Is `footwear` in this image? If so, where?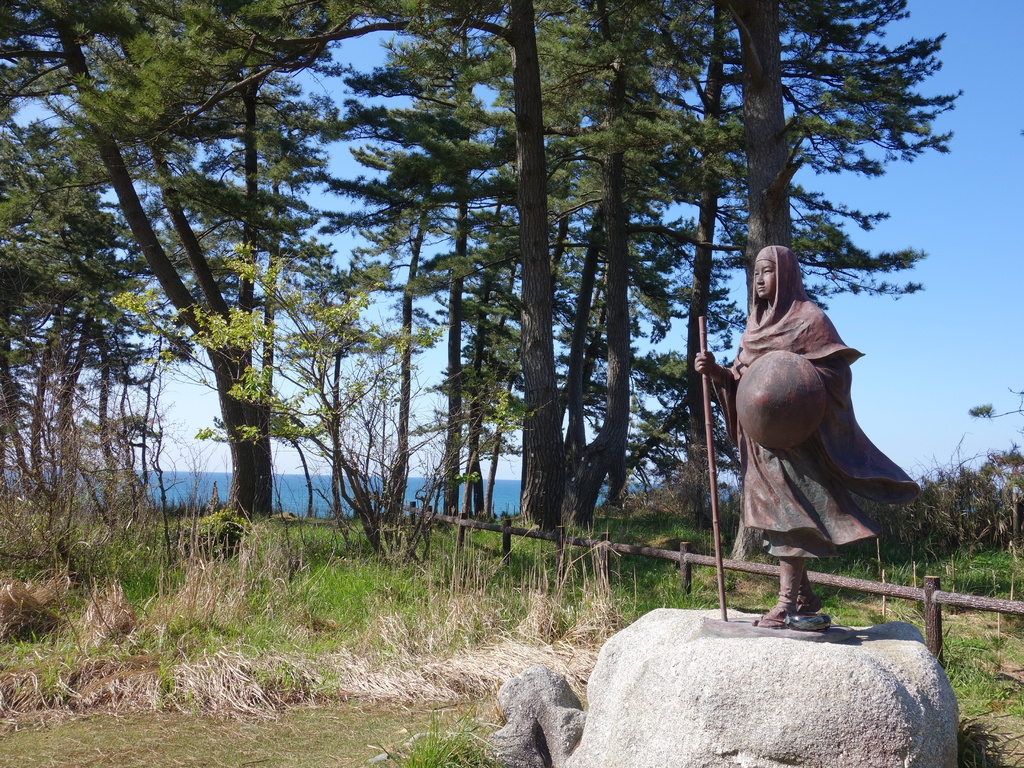
Yes, at [793,593,819,614].
